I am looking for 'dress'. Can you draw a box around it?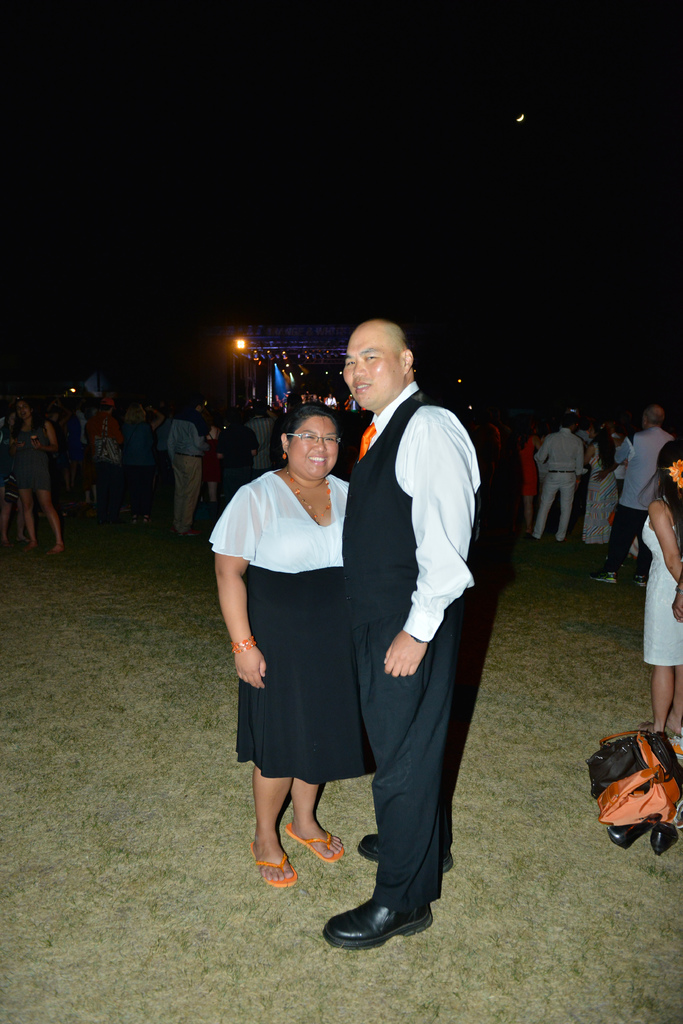
Sure, the bounding box is select_region(210, 467, 380, 793).
